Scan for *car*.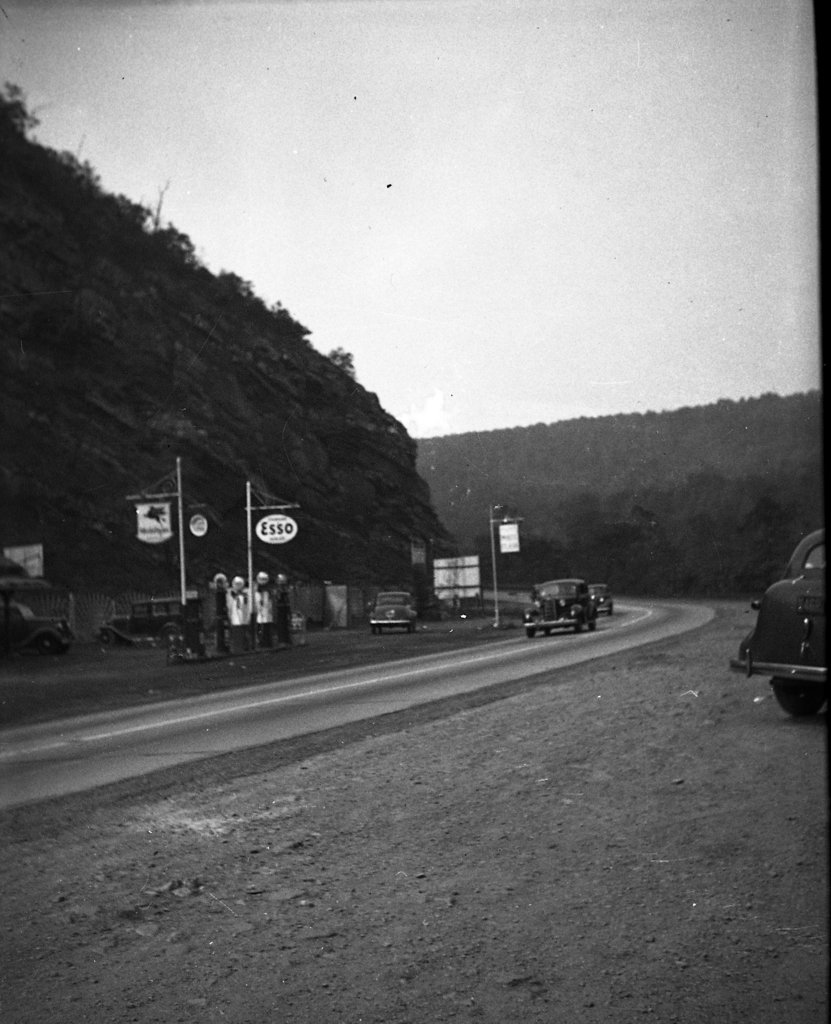
Scan result: (x1=729, y1=527, x2=827, y2=718).
